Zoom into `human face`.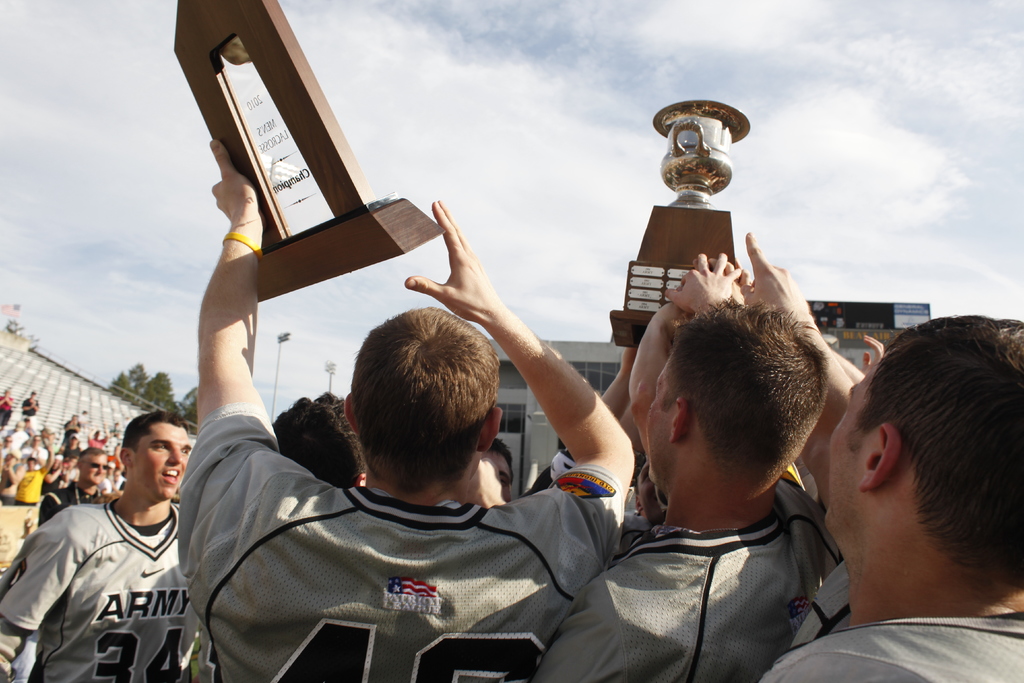
Zoom target: [left=804, top=373, right=873, bottom=540].
